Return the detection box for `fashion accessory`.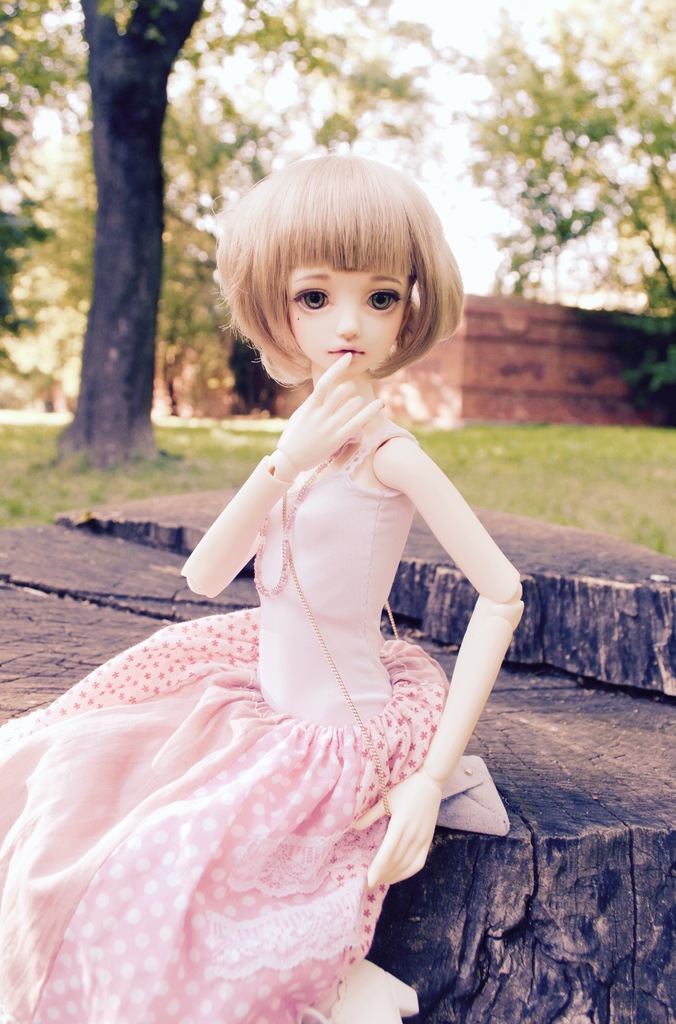
[250,435,360,598].
